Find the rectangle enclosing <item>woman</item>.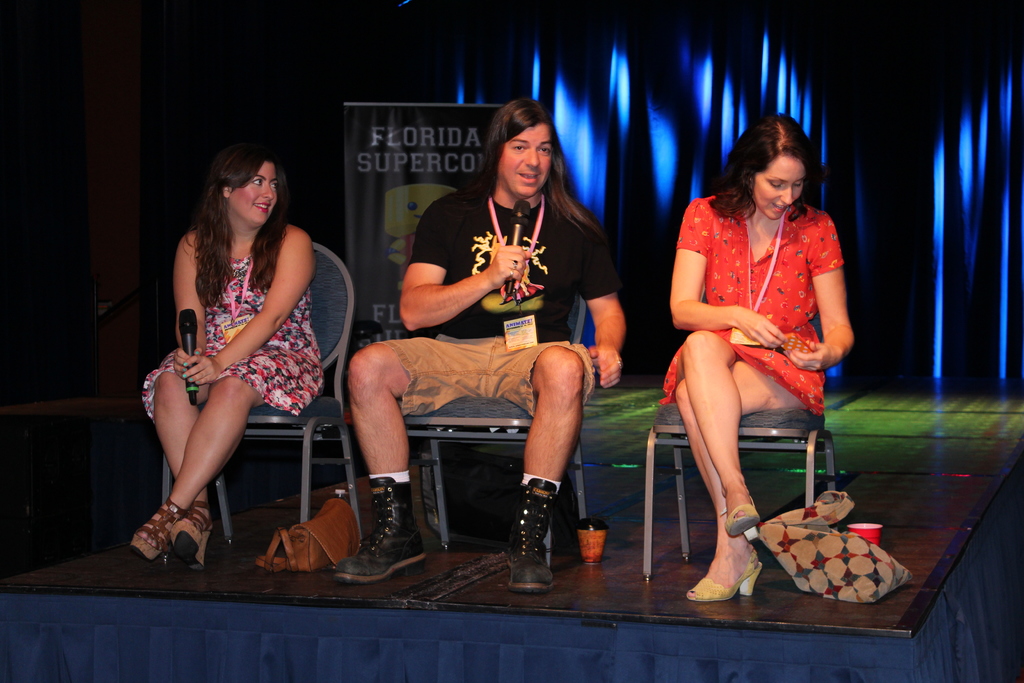
659, 108, 867, 609.
